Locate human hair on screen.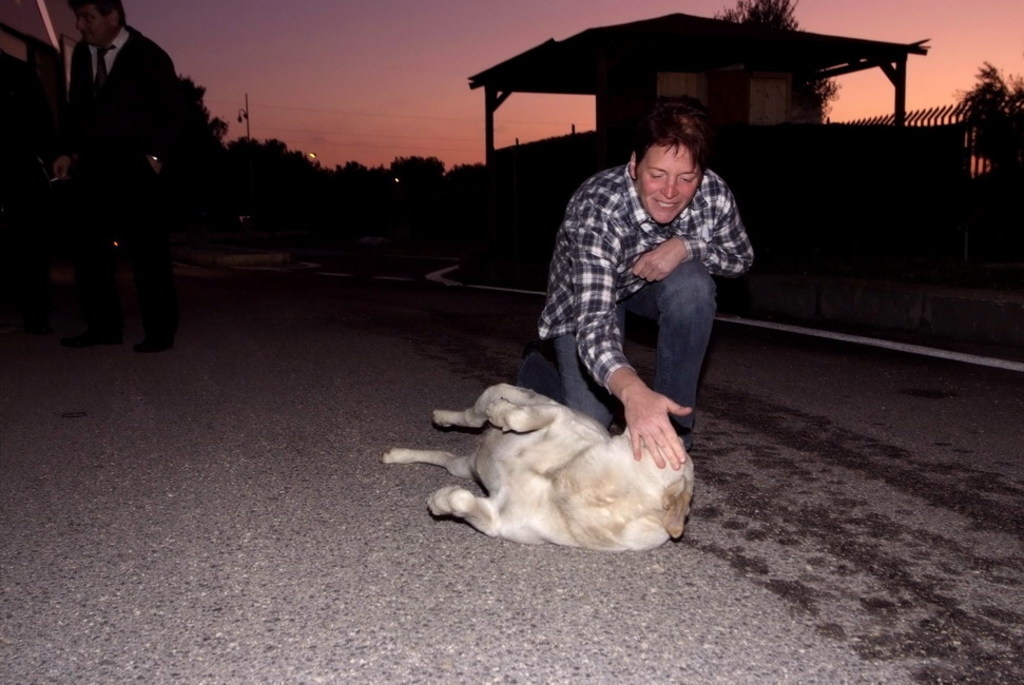
On screen at (left=634, top=105, right=712, bottom=170).
